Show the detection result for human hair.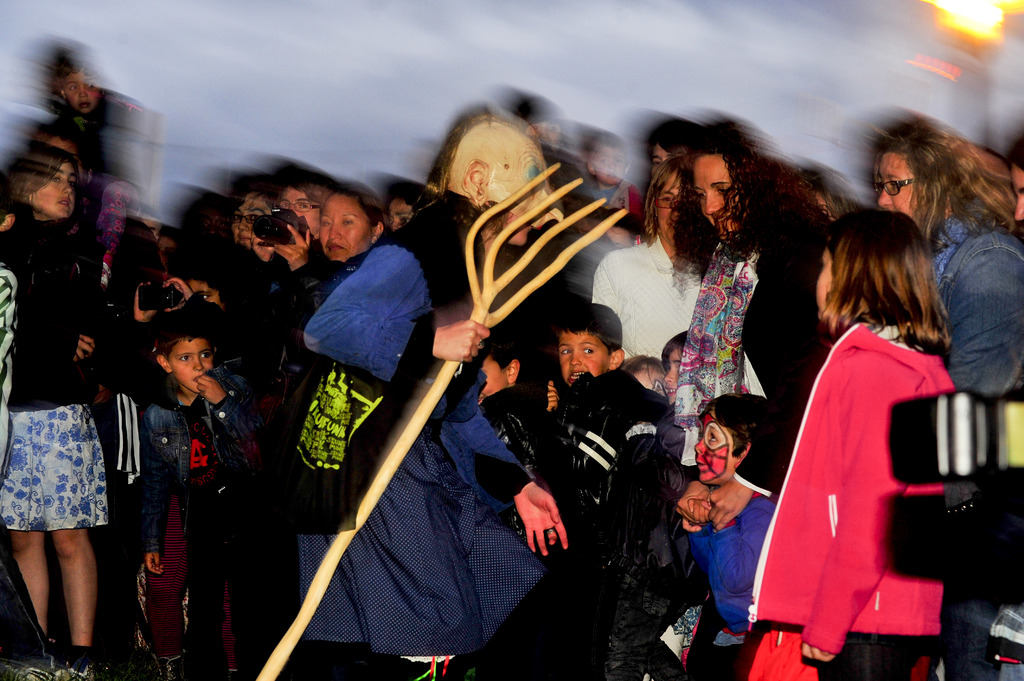
{"left": 164, "top": 308, "right": 224, "bottom": 392}.
